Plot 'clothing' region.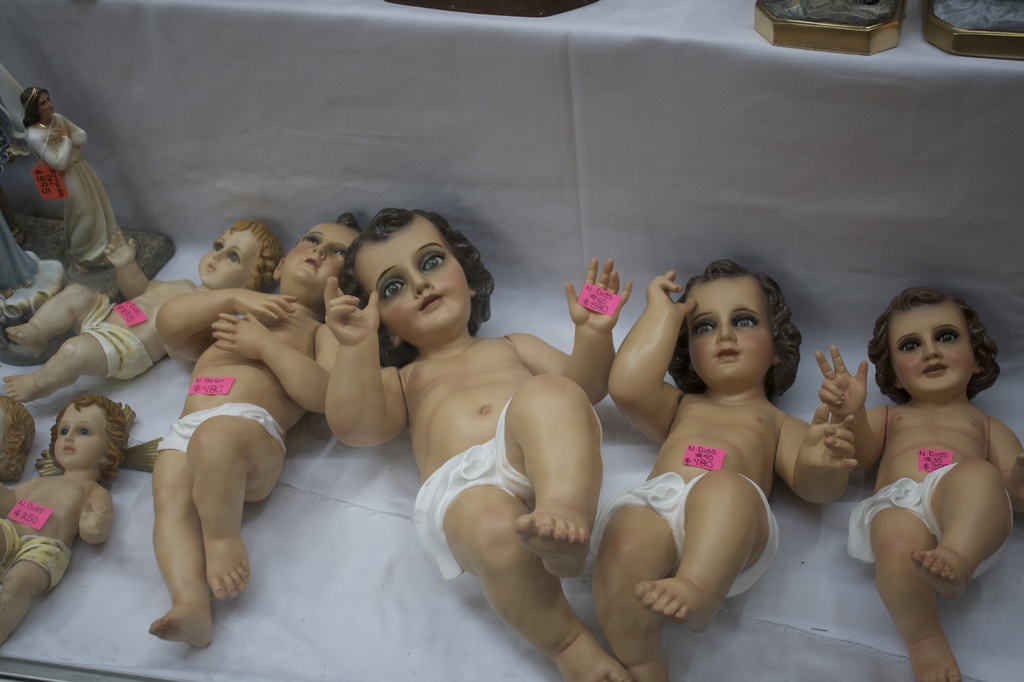
Plotted at {"x1": 15, "y1": 86, "x2": 126, "y2": 286}.
